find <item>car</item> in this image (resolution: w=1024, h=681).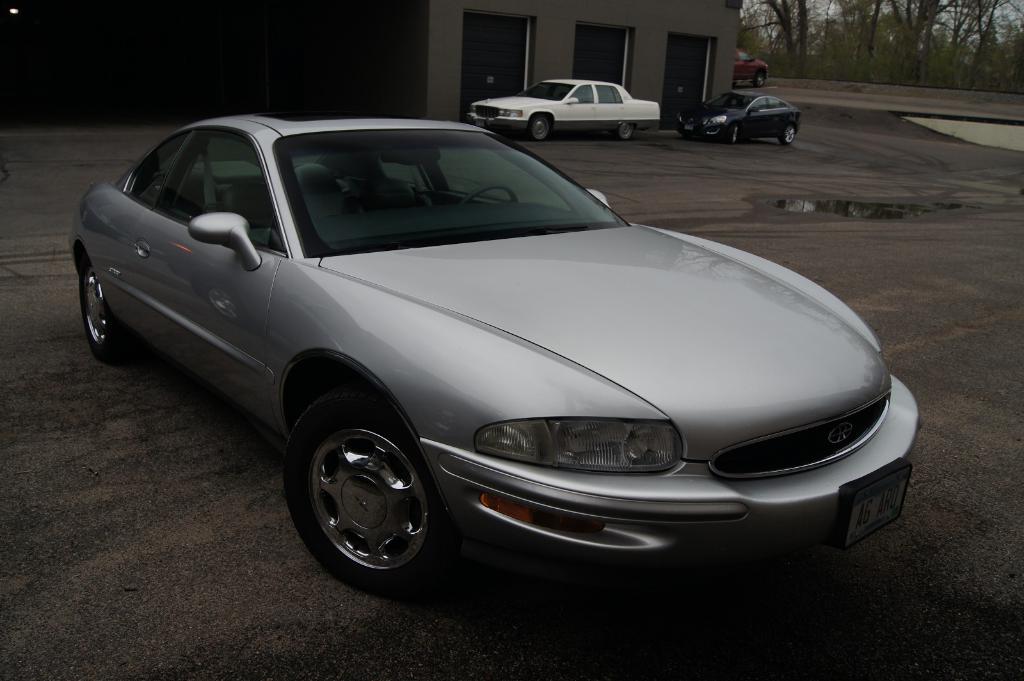
Rect(669, 86, 811, 147).
